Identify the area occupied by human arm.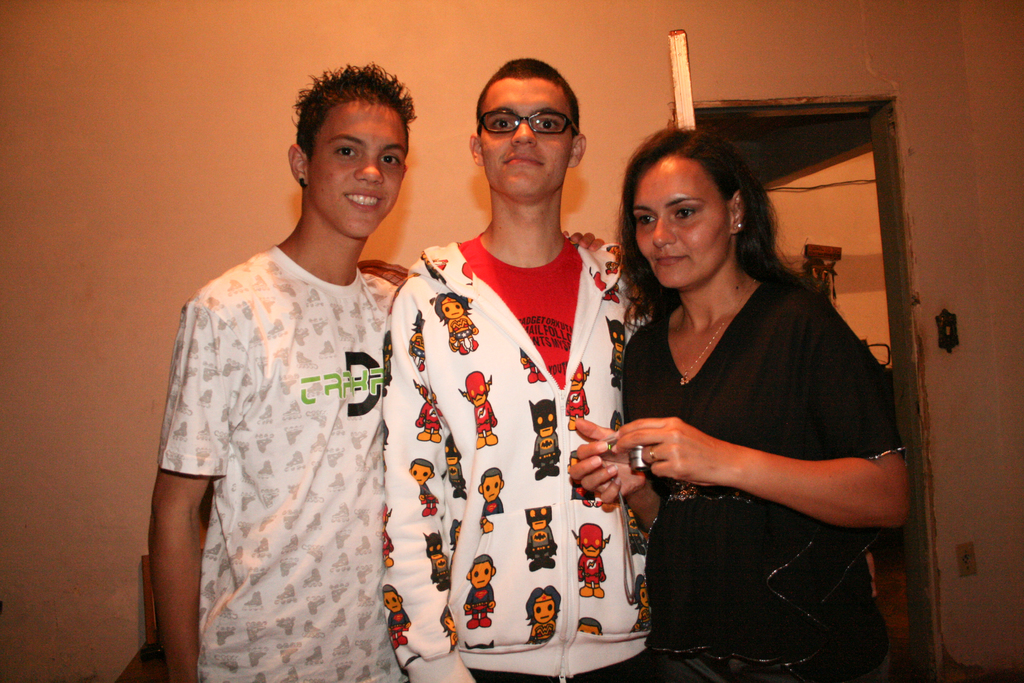
Area: [634,407,843,545].
